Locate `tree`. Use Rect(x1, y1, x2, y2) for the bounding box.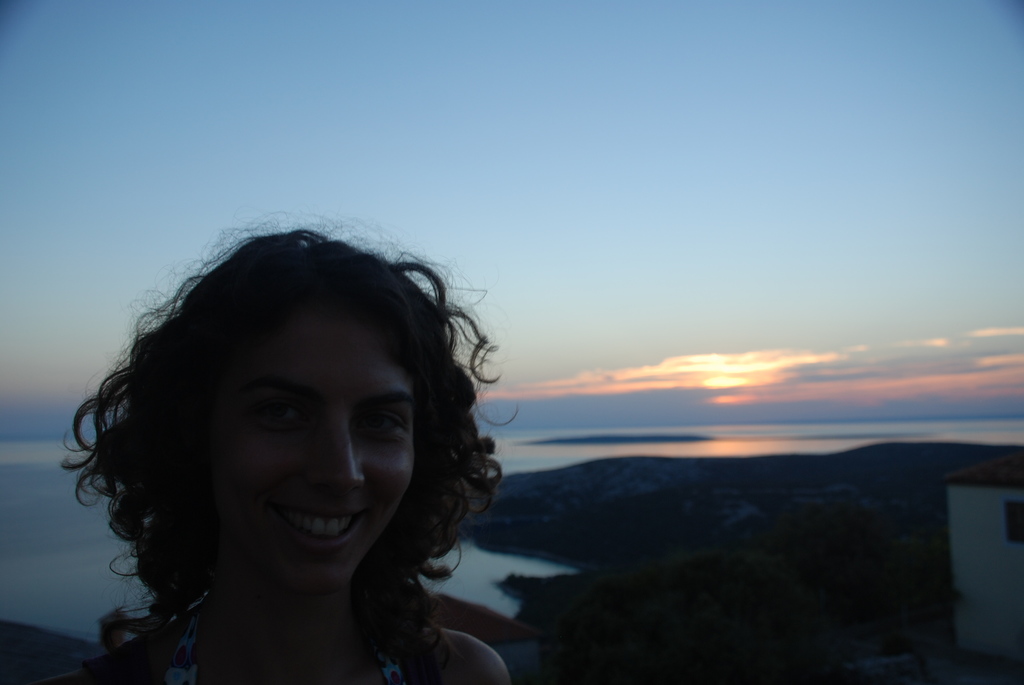
Rect(779, 496, 956, 684).
